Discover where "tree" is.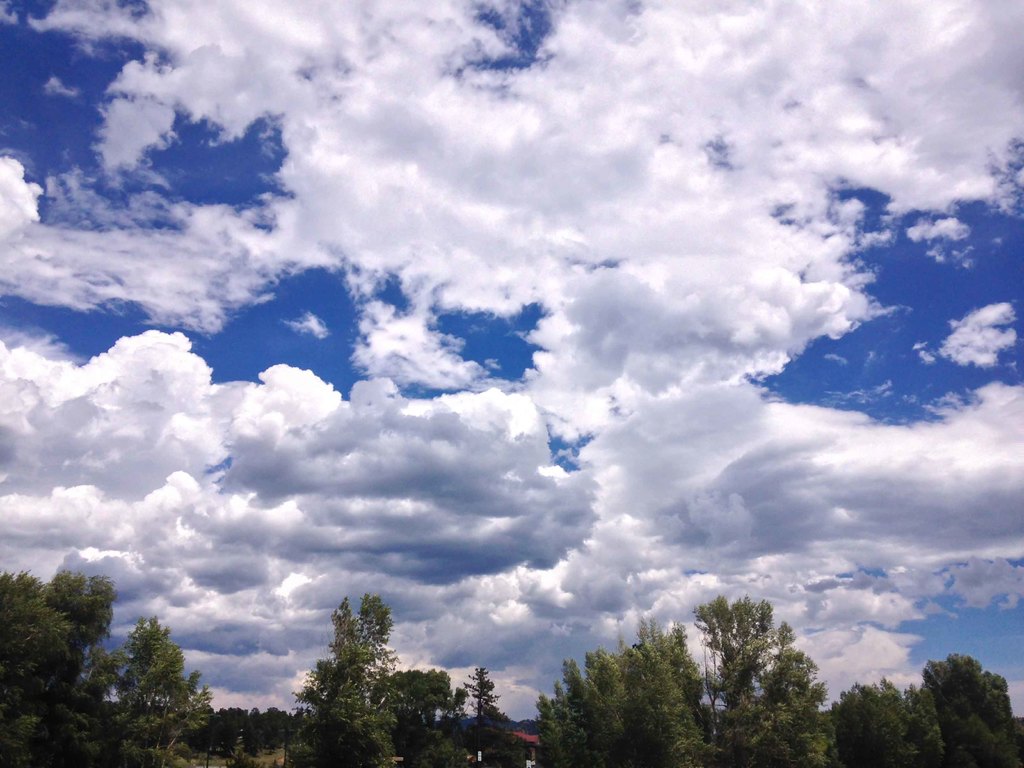
Discovered at 271/586/412/767.
